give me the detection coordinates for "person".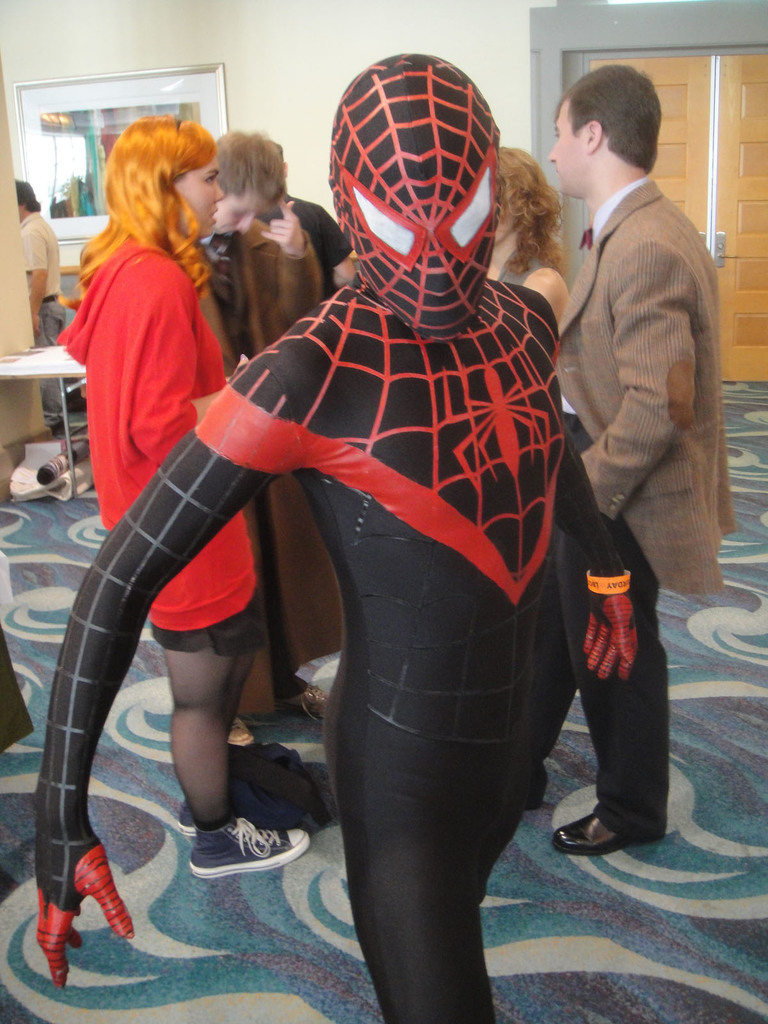
pyautogui.locateOnScreen(531, 45, 735, 855).
